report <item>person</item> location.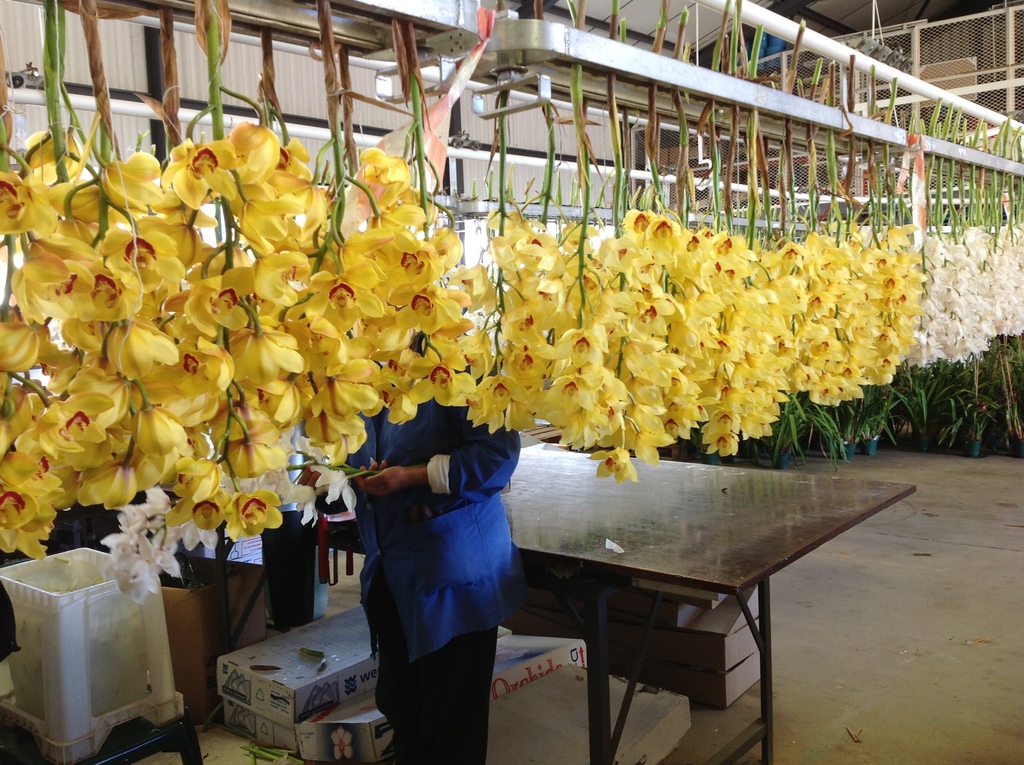
Report: crop(319, 347, 516, 739).
